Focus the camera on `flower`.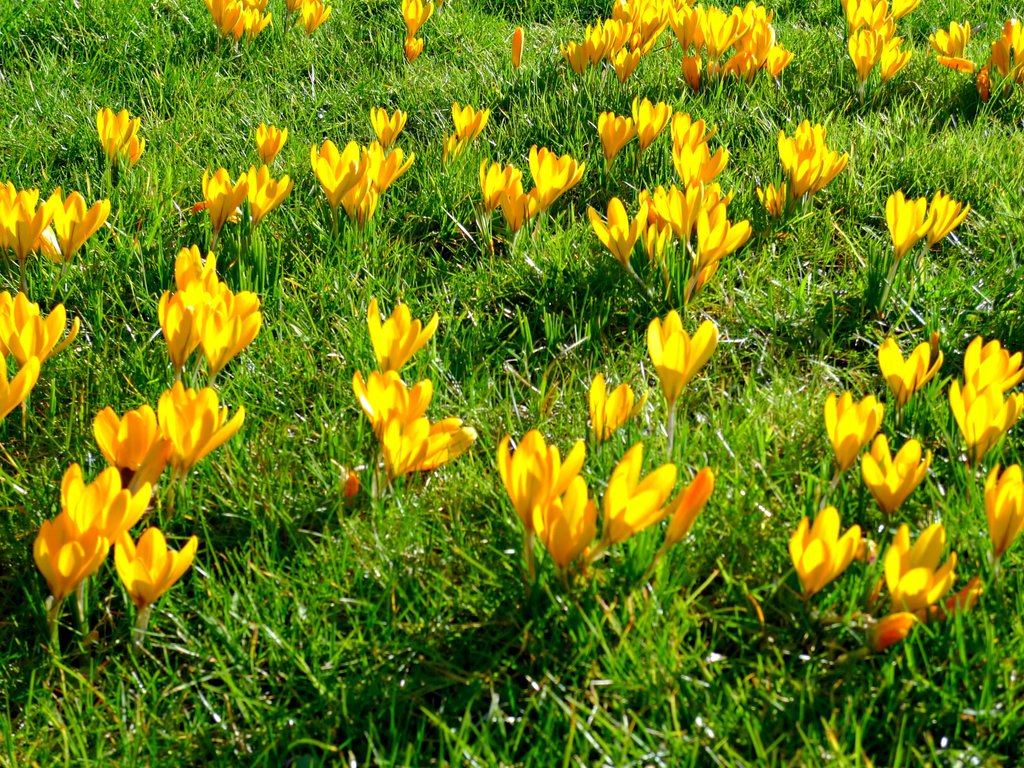
Focus region: bbox=(566, 0, 791, 87).
